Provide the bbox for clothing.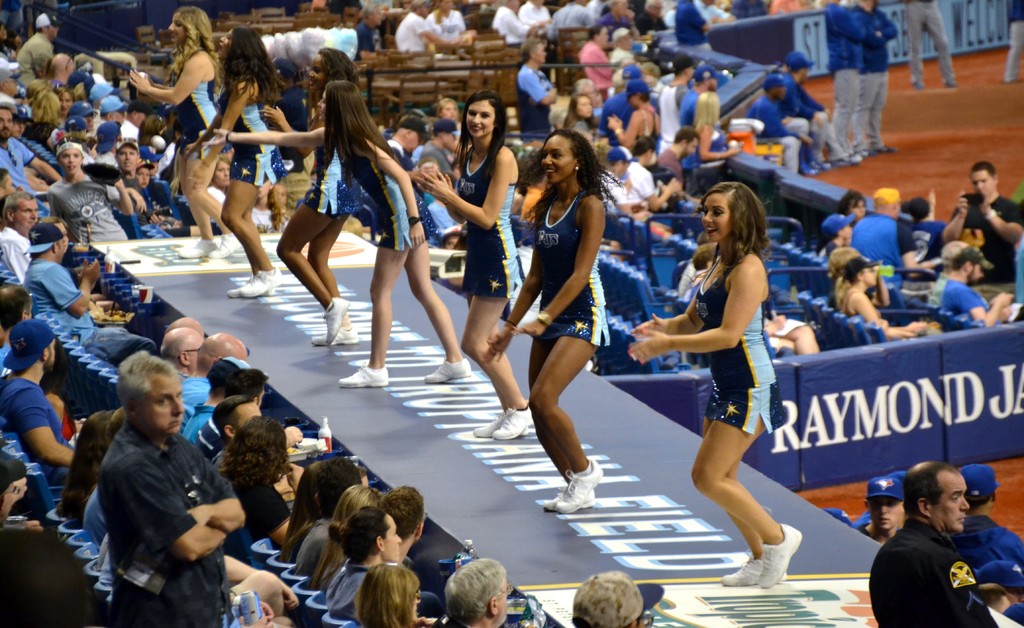
left=678, top=92, right=714, bottom=144.
